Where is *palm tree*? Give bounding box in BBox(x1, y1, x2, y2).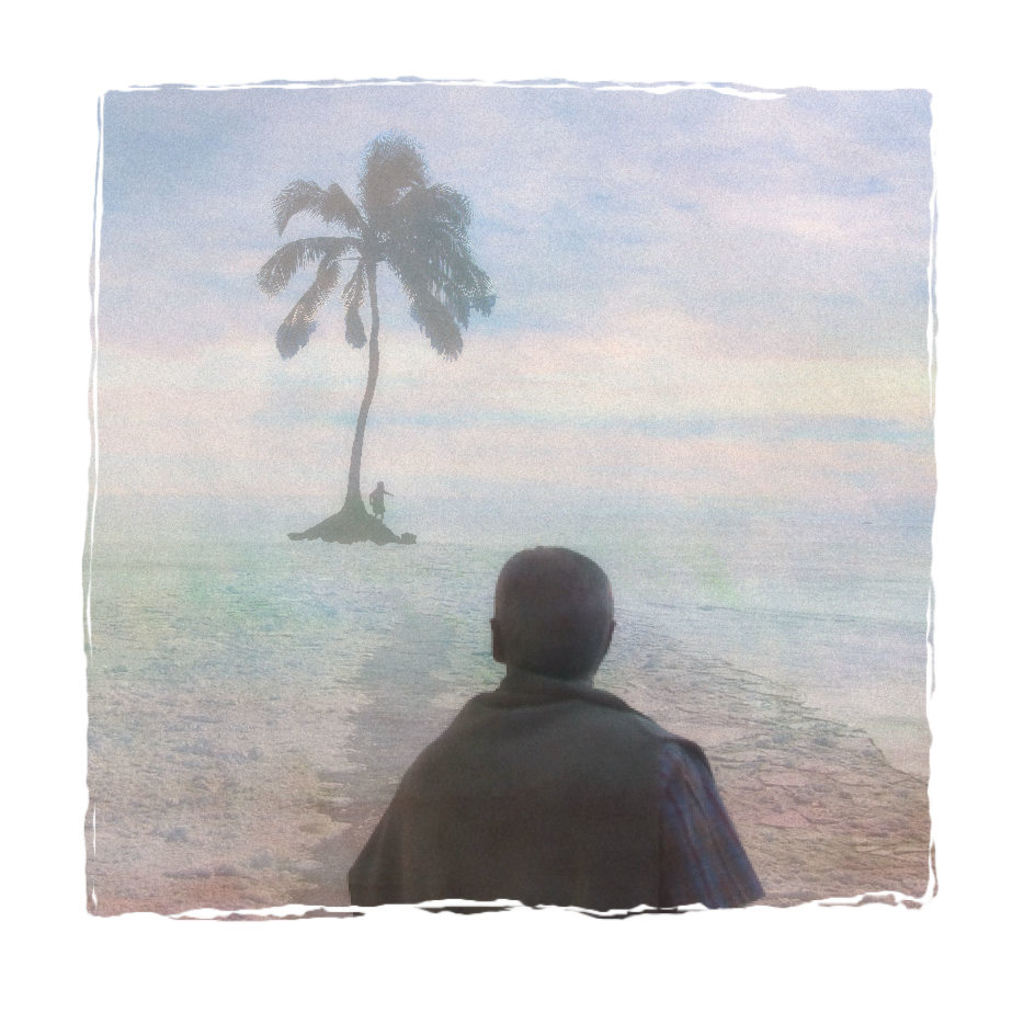
BBox(257, 159, 474, 528).
